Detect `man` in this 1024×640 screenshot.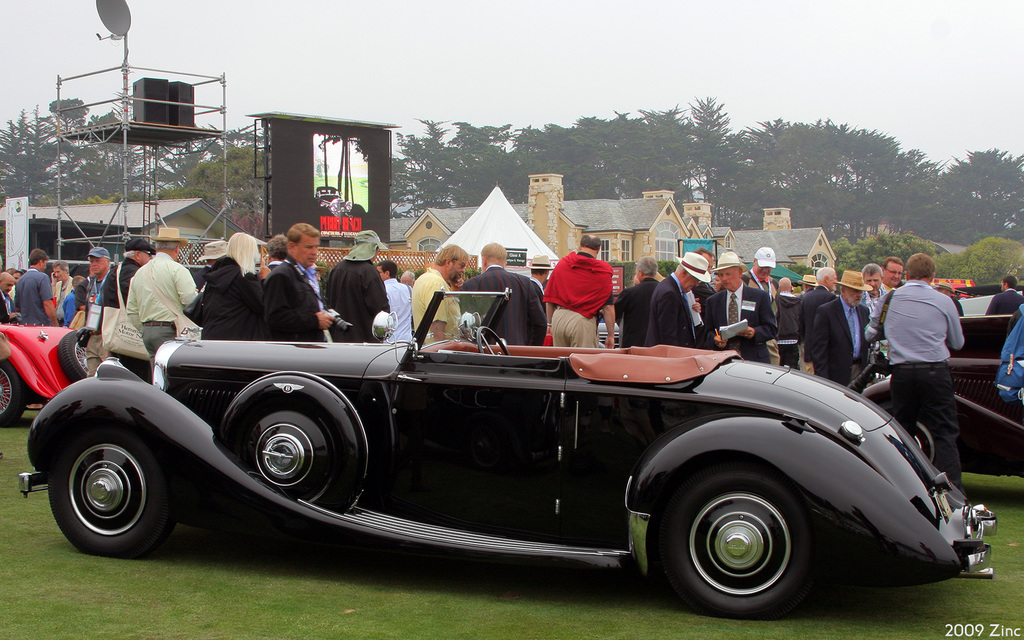
Detection: x1=74, y1=244, x2=115, y2=378.
